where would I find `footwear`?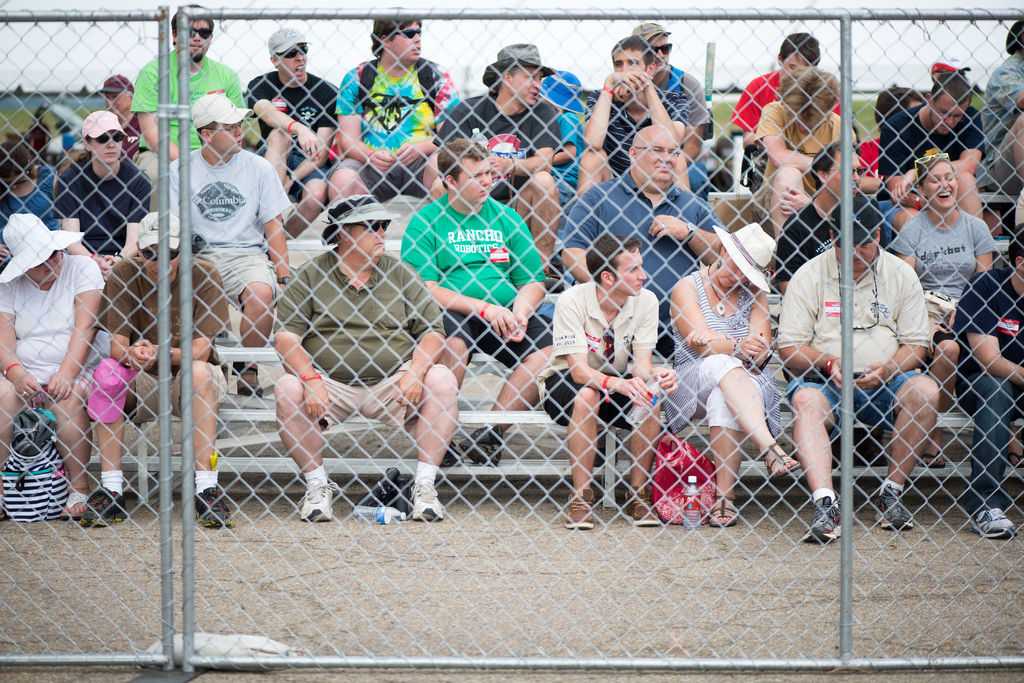
At bbox(299, 475, 332, 519).
